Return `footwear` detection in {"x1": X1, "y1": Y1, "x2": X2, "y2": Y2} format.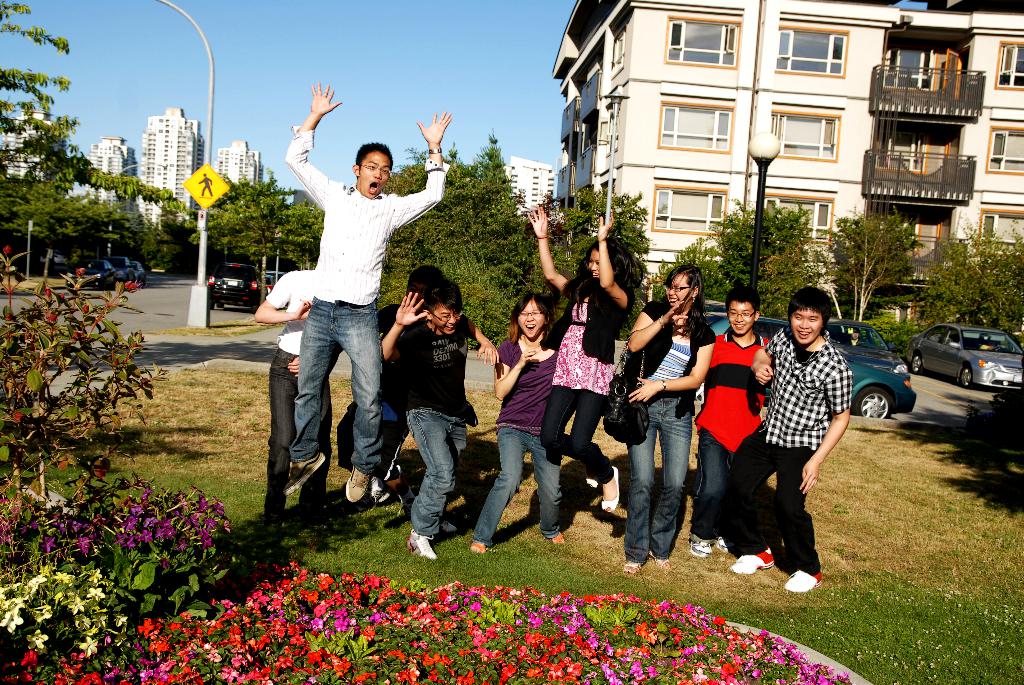
{"x1": 716, "y1": 528, "x2": 732, "y2": 551}.
